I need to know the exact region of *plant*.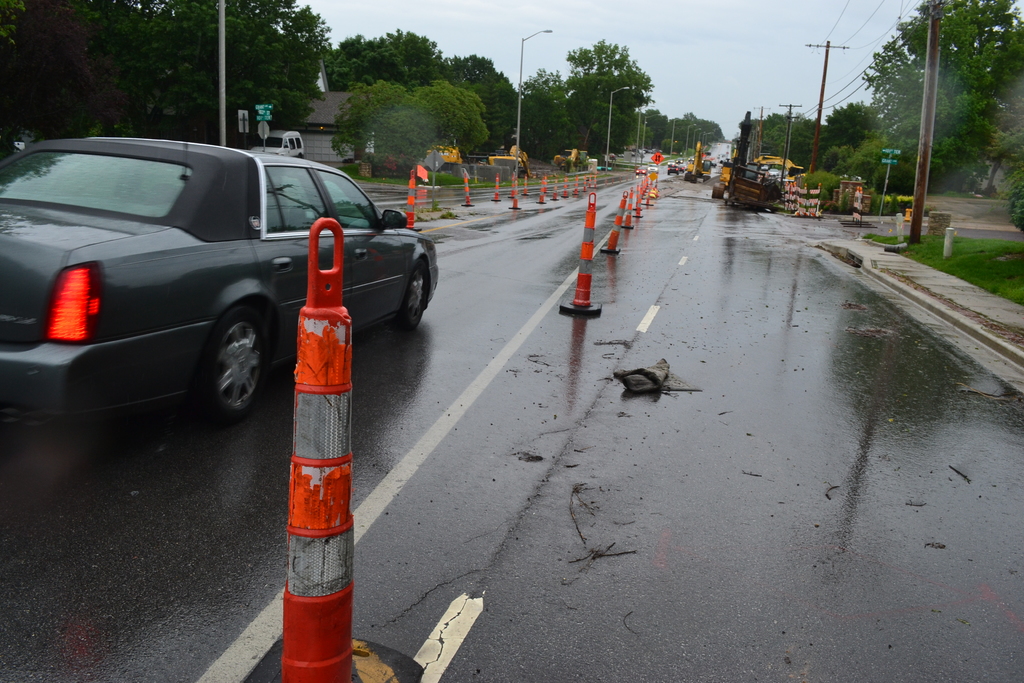
Region: bbox=(344, 158, 406, 183).
